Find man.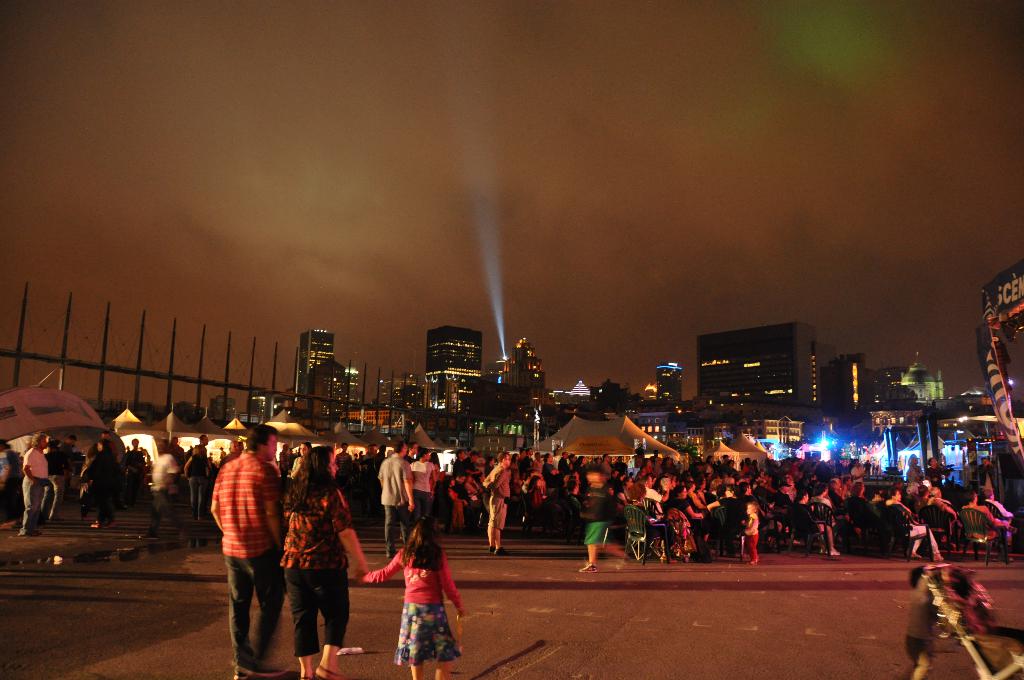
203/430/287/657.
